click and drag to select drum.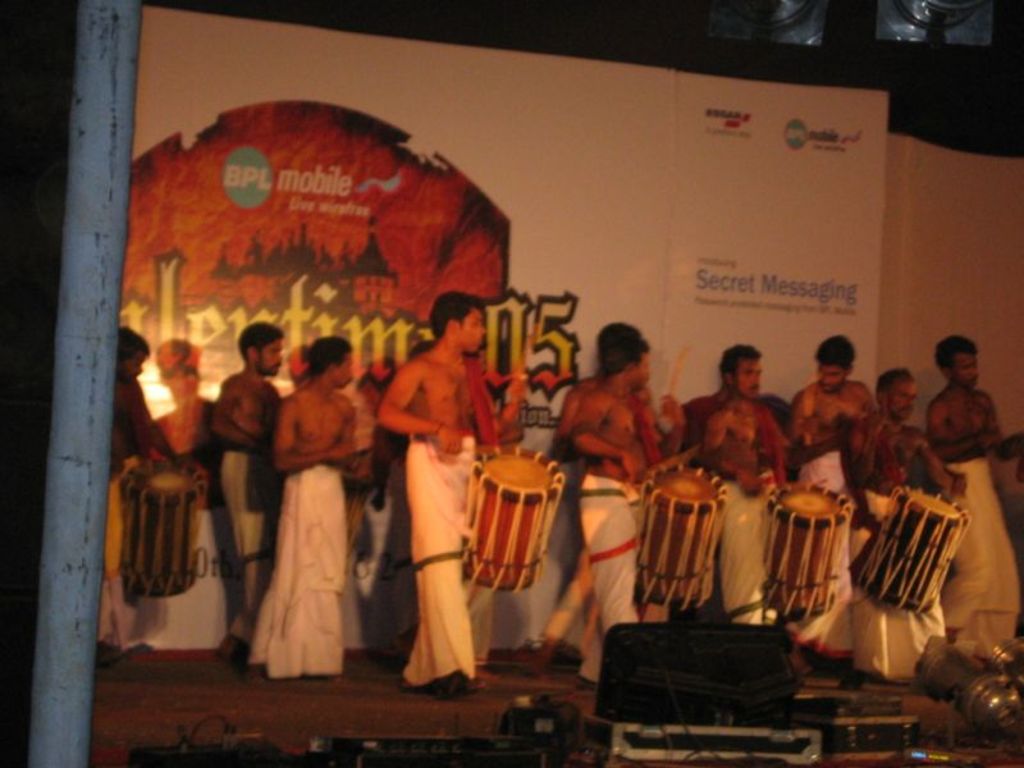
Selection: <bbox>122, 451, 214, 603</bbox>.
